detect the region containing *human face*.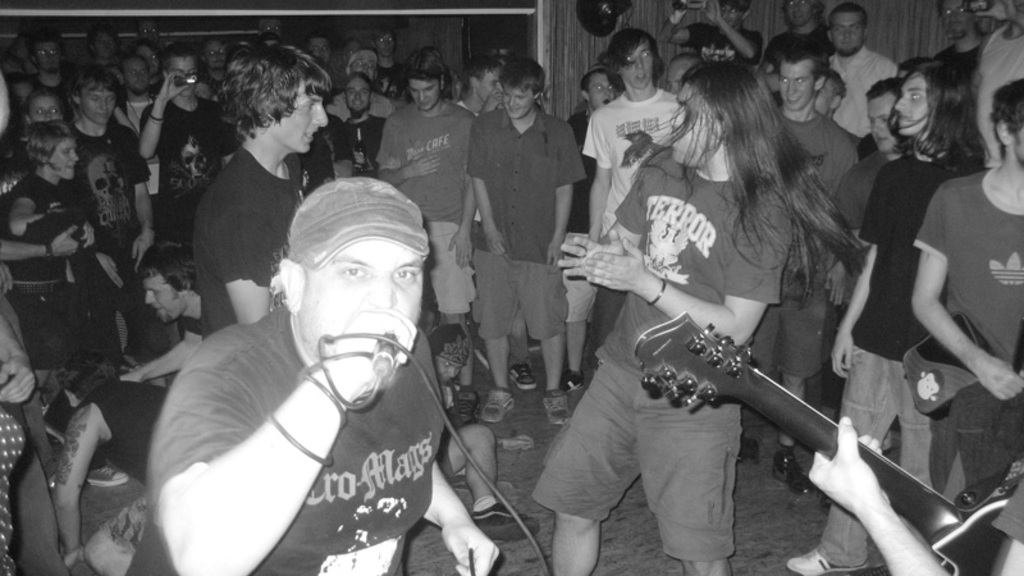
<box>783,0,818,27</box>.
